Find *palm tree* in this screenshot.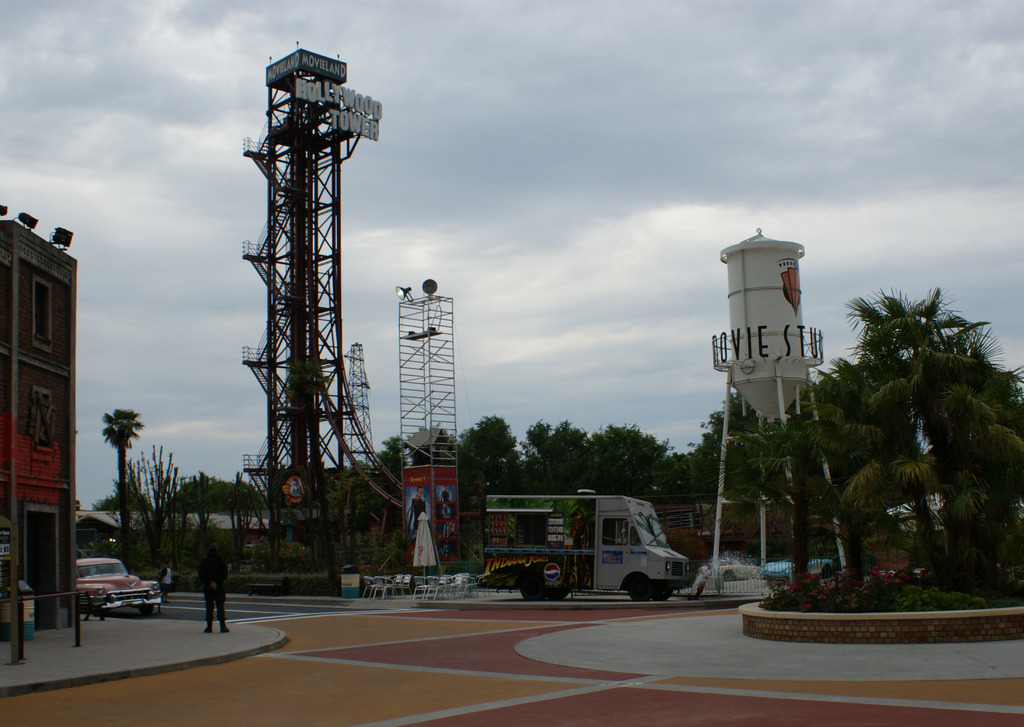
The bounding box for *palm tree* is bbox=(523, 421, 591, 511).
